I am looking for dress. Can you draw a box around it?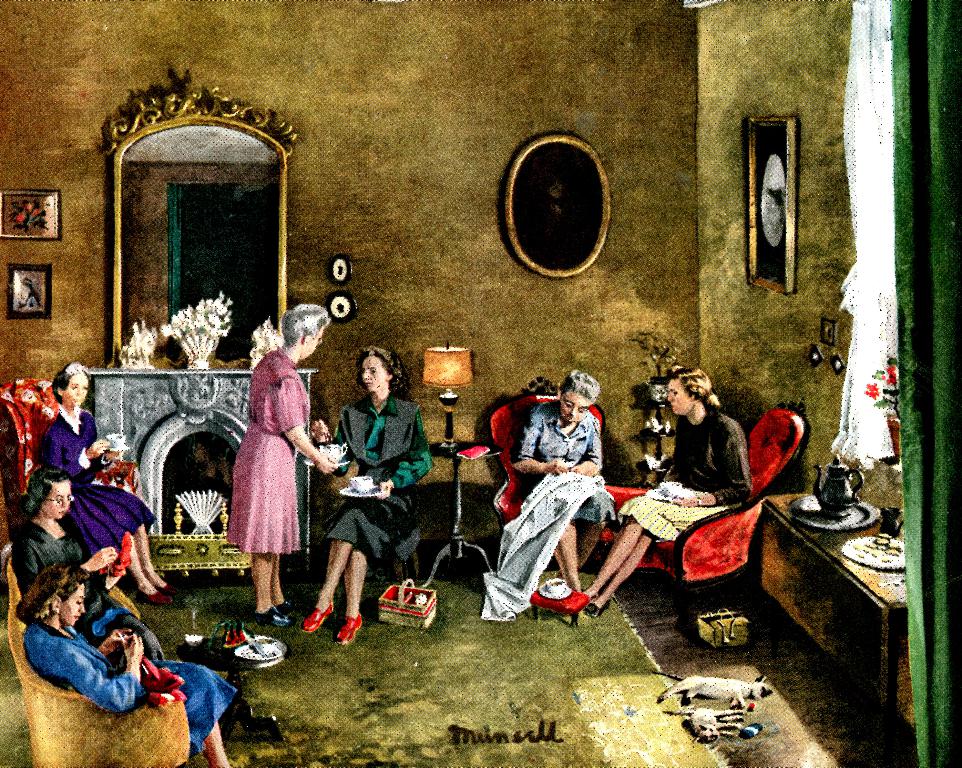
Sure, the bounding box is <box>223,351,311,556</box>.
